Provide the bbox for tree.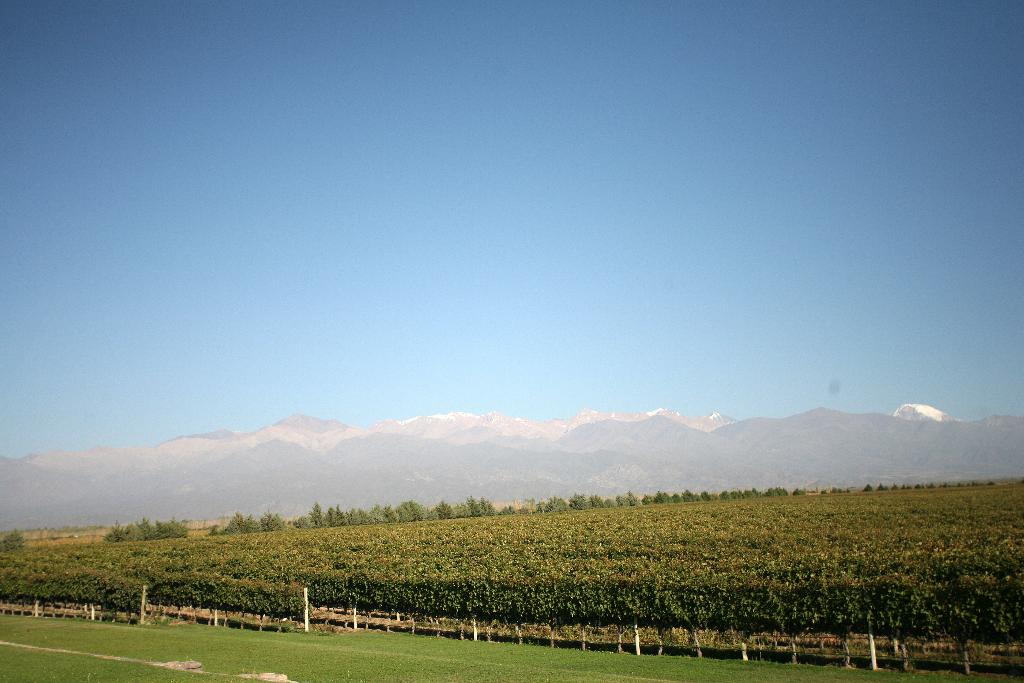
{"left": 0, "top": 528, "right": 31, "bottom": 553}.
